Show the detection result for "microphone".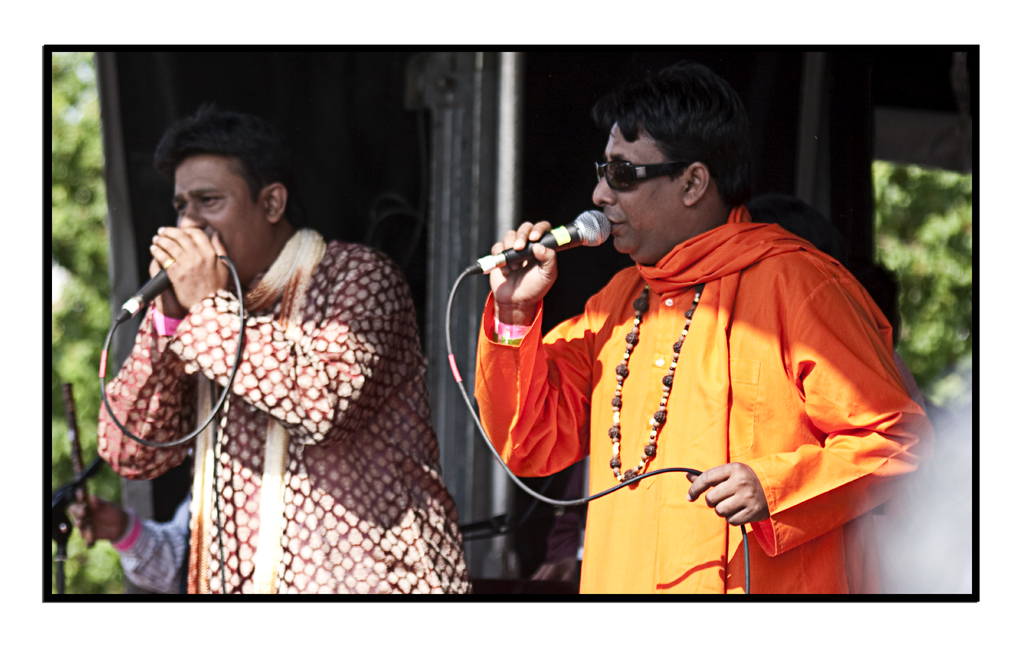
<region>471, 208, 611, 269</region>.
